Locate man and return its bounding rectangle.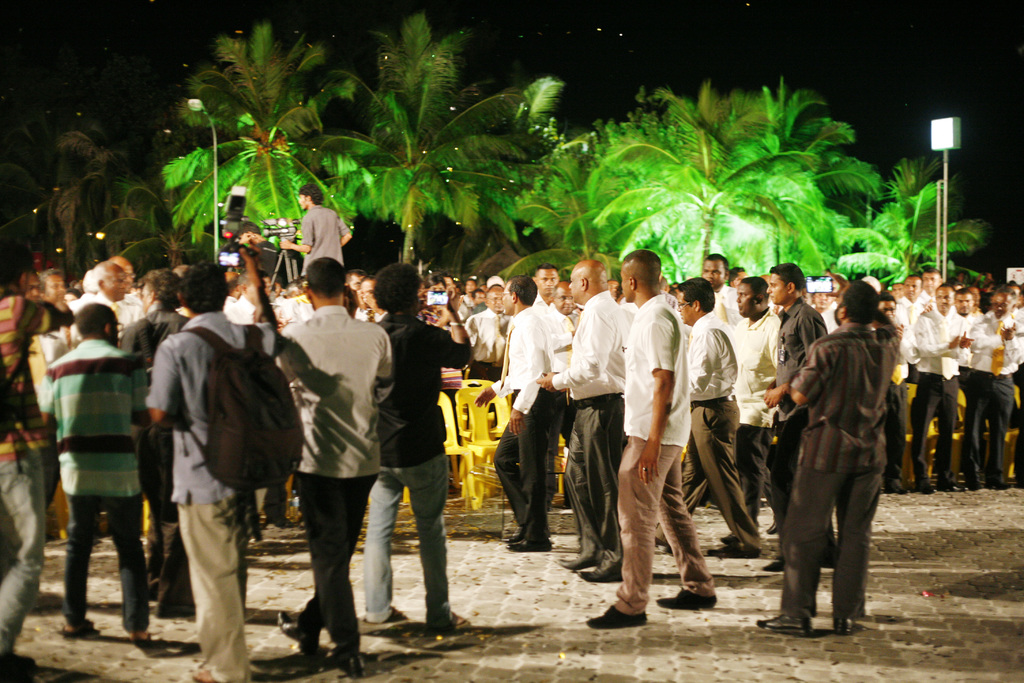
crop(649, 278, 762, 561).
